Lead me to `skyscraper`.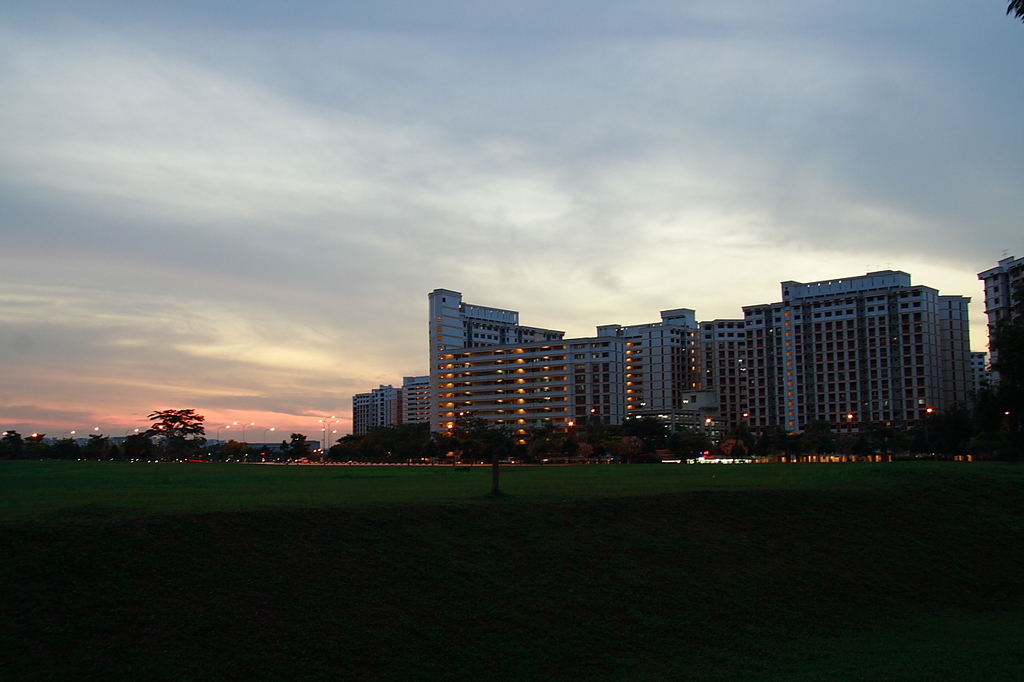
Lead to 437:334:568:439.
